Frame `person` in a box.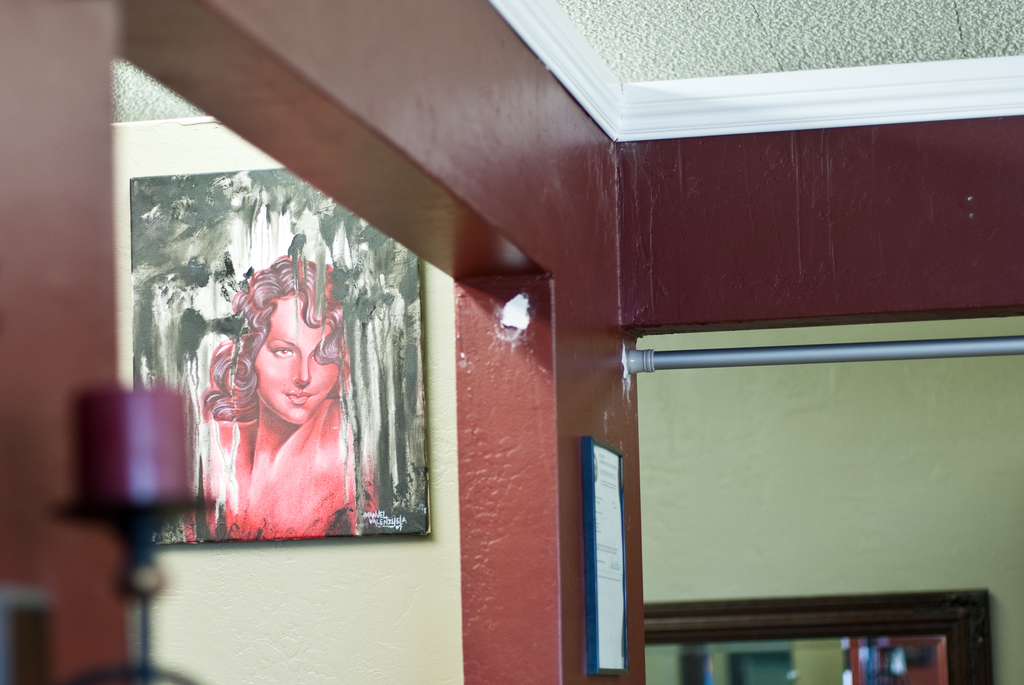
pyautogui.locateOnScreen(187, 257, 378, 544).
